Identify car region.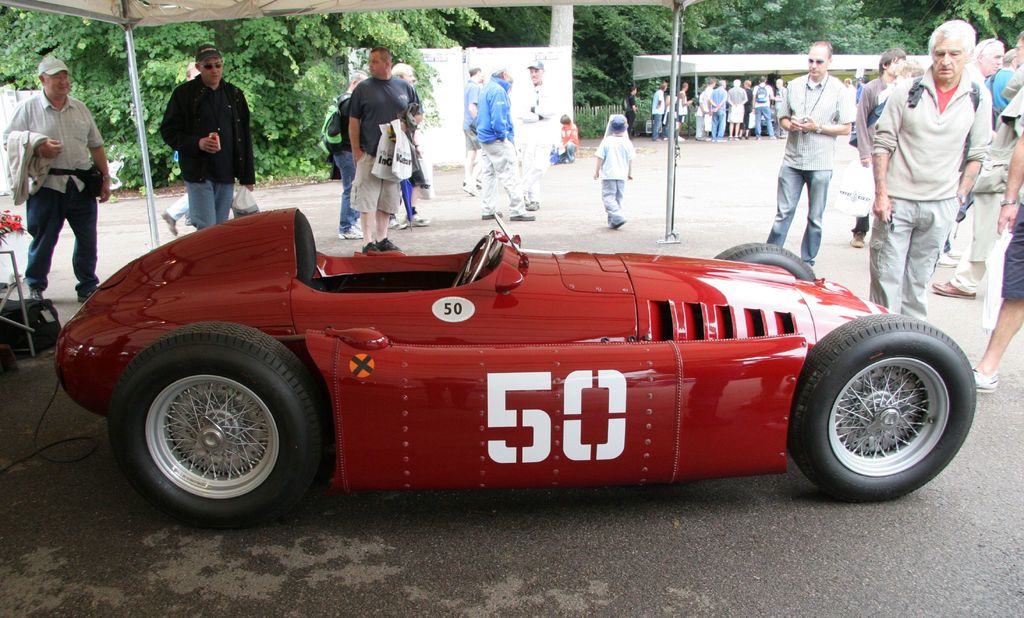
Region: <bbox>27, 213, 943, 539</bbox>.
